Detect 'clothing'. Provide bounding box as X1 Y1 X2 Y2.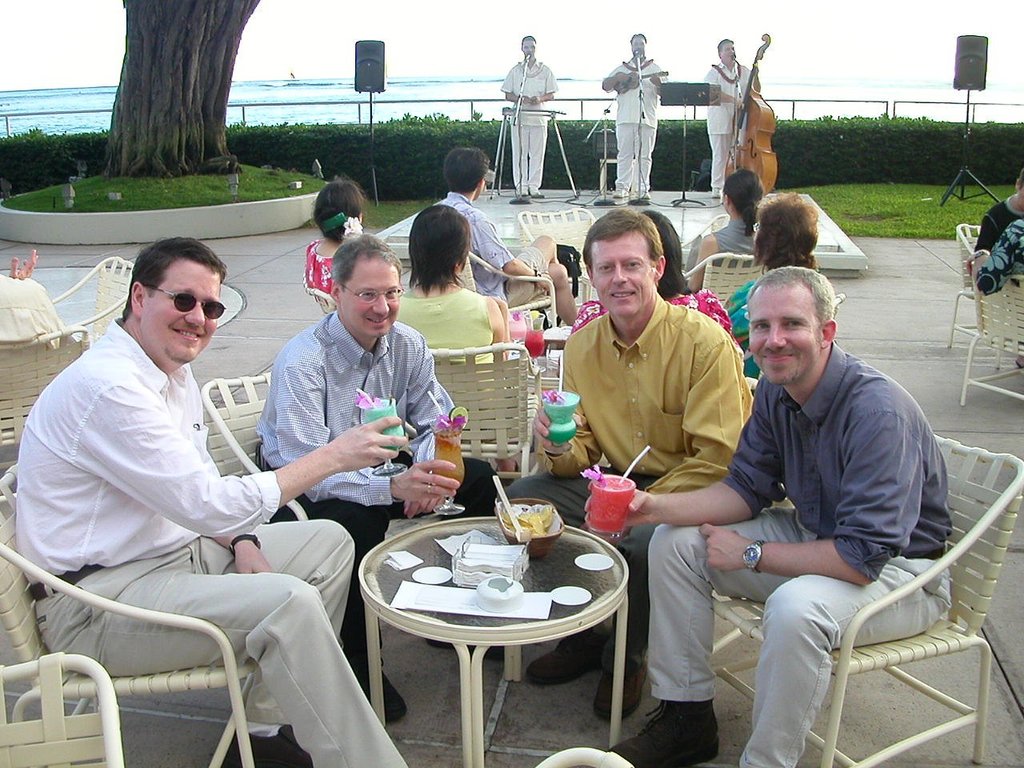
434 190 523 296.
